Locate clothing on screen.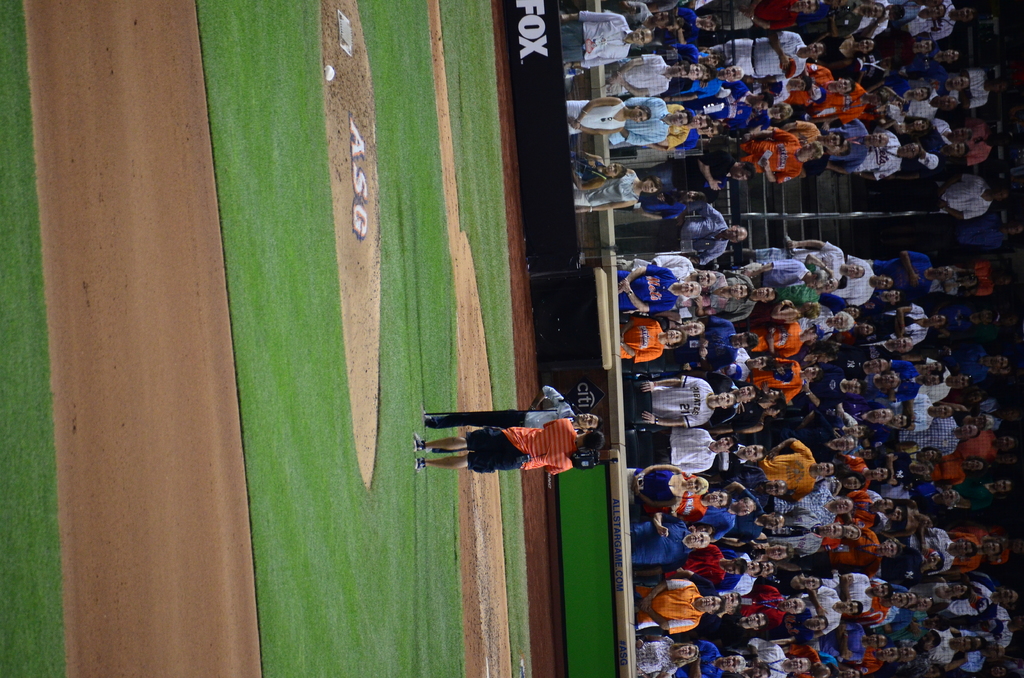
On screen at BBox(467, 401, 573, 484).
